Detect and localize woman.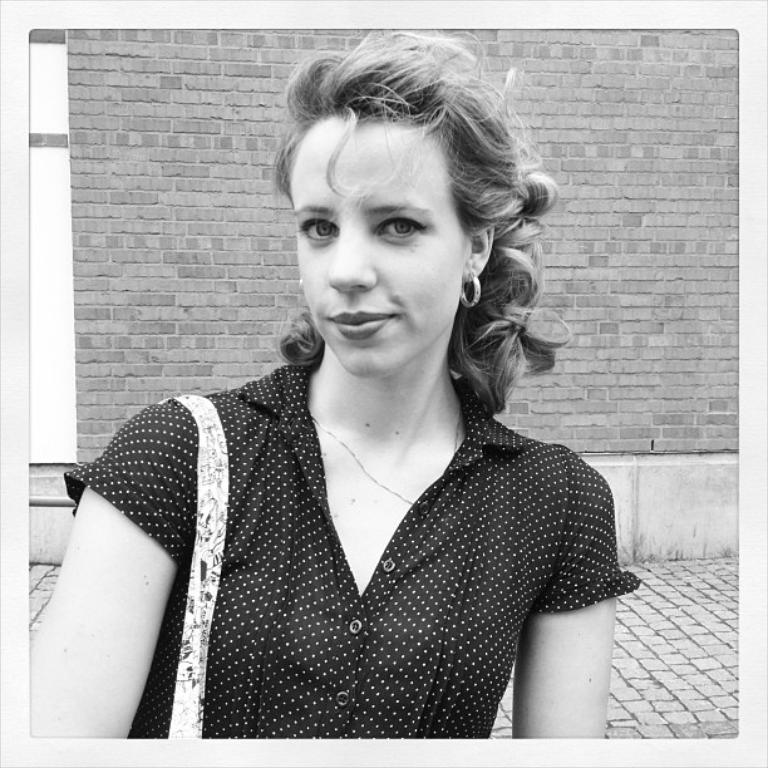
Localized at (x1=50, y1=34, x2=637, y2=764).
